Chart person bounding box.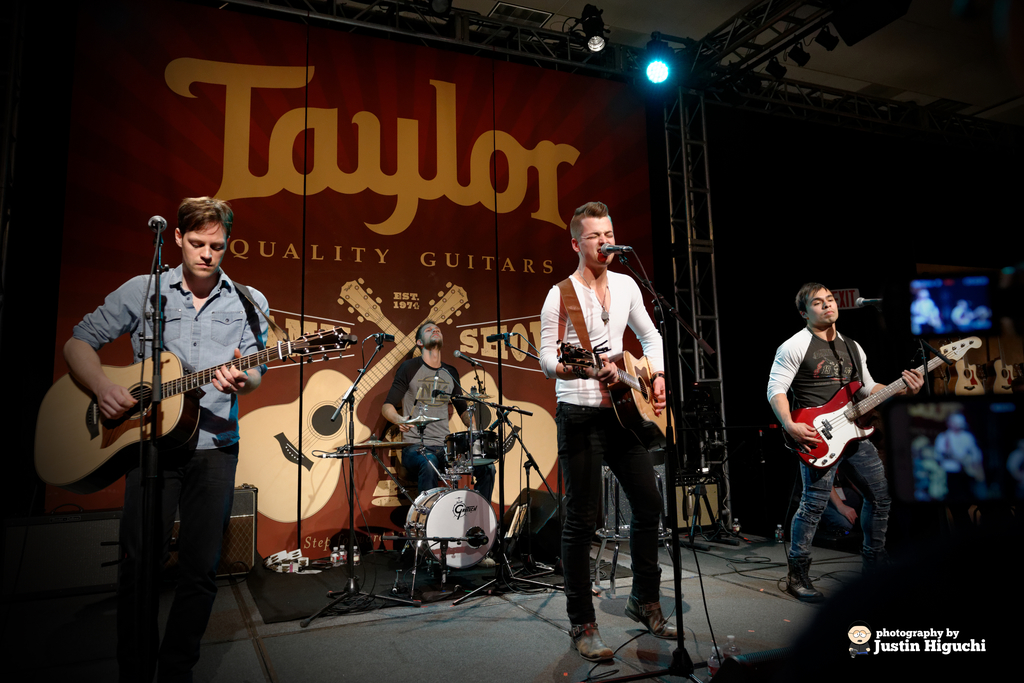
Charted: {"x1": 763, "y1": 276, "x2": 867, "y2": 600}.
